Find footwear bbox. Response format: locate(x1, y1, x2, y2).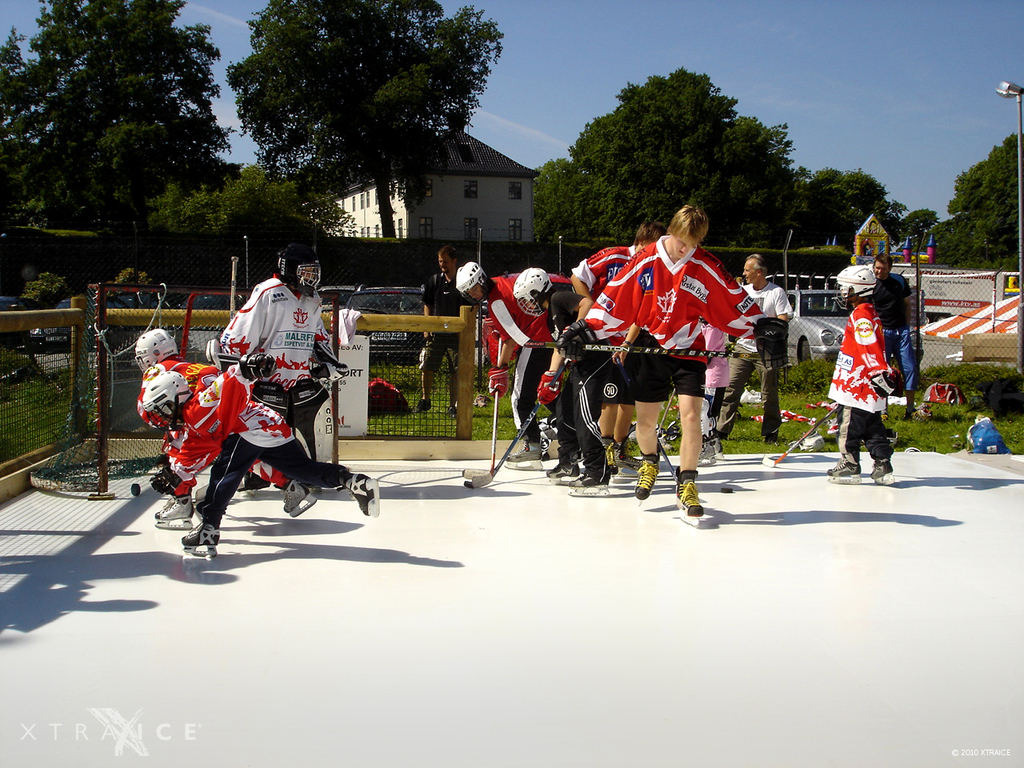
locate(829, 456, 861, 484).
